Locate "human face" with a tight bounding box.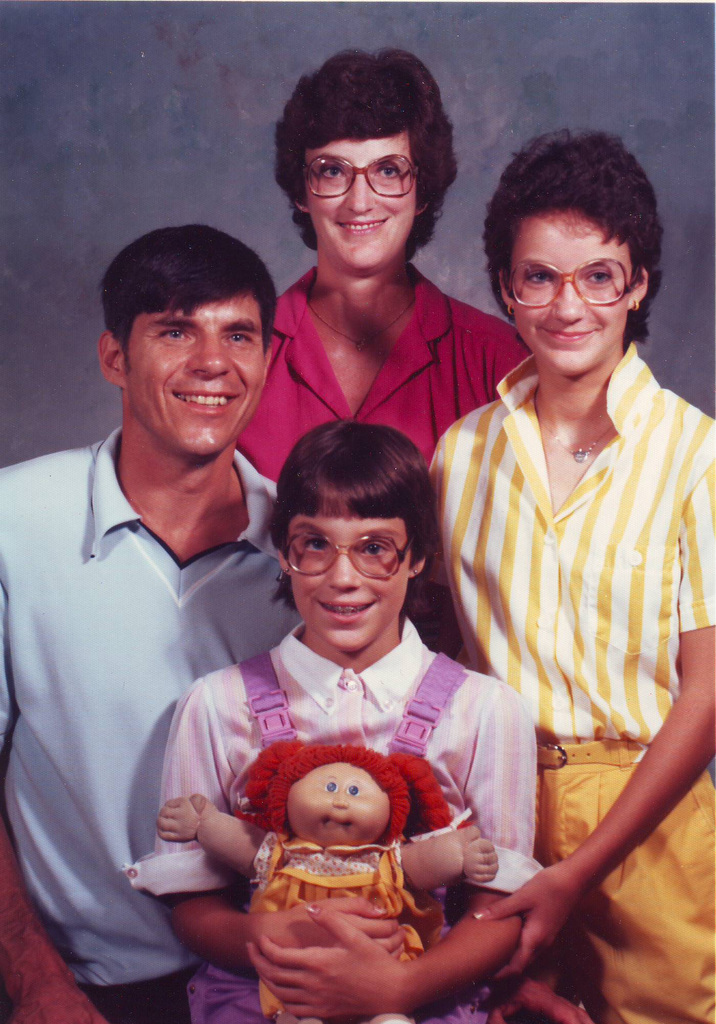
bbox=[288, 760, 387, 860].
